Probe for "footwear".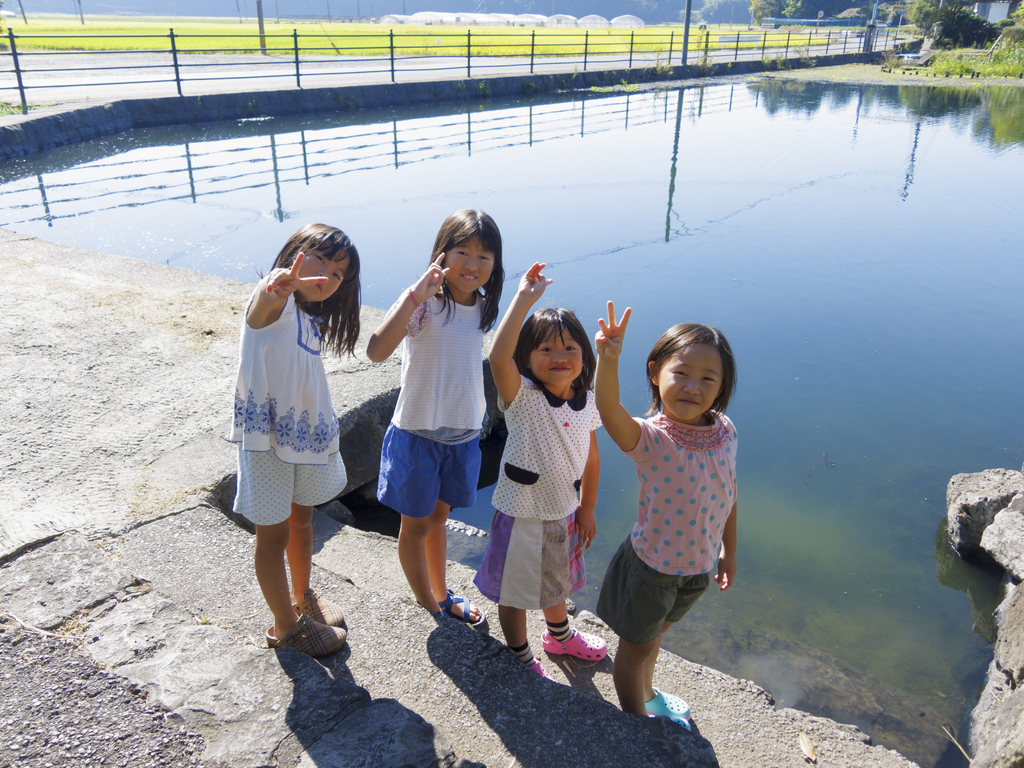
Probe result: 529:662:547:676.
